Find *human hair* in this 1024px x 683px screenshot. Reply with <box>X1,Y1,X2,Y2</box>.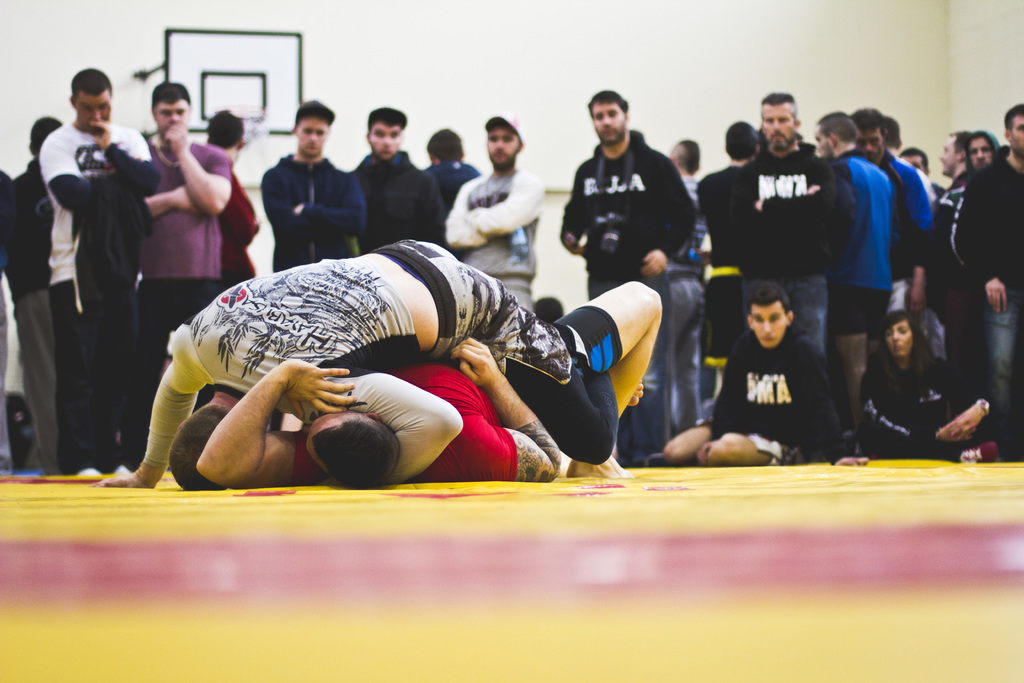
<box>817,115,860,145</box>.
